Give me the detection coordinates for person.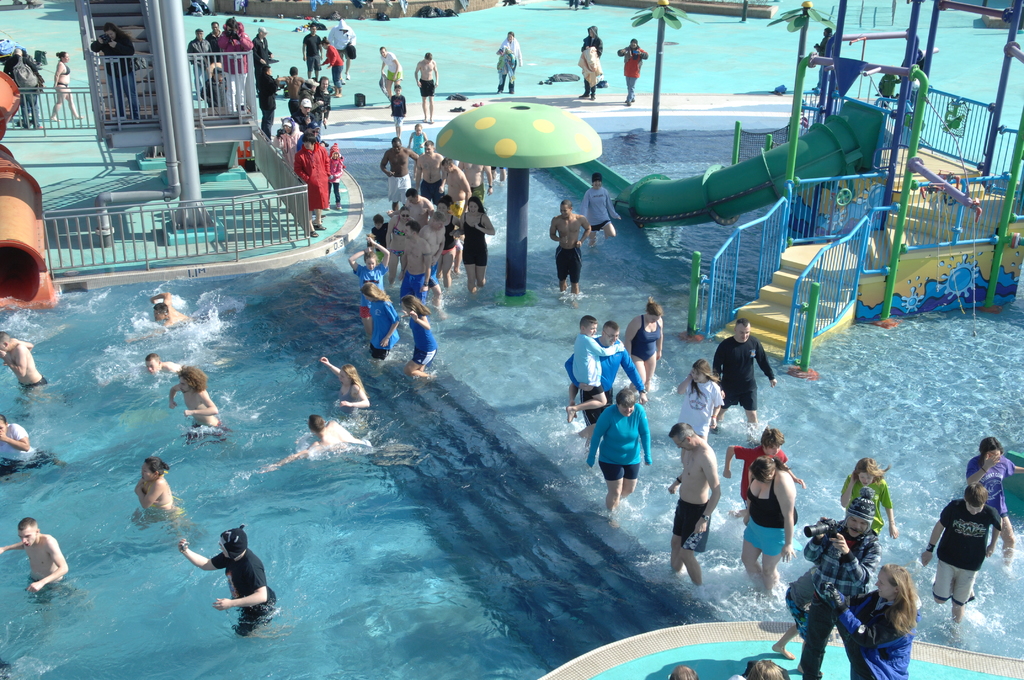
bbox=[746, 655, 787, 679].
